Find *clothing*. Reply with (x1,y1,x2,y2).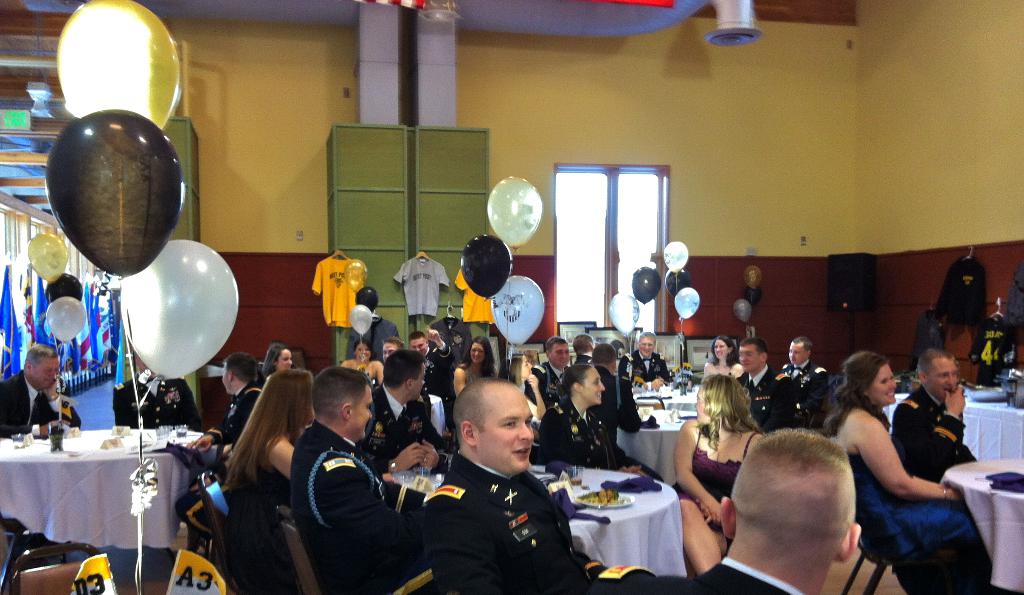
(228,459,295,594).
